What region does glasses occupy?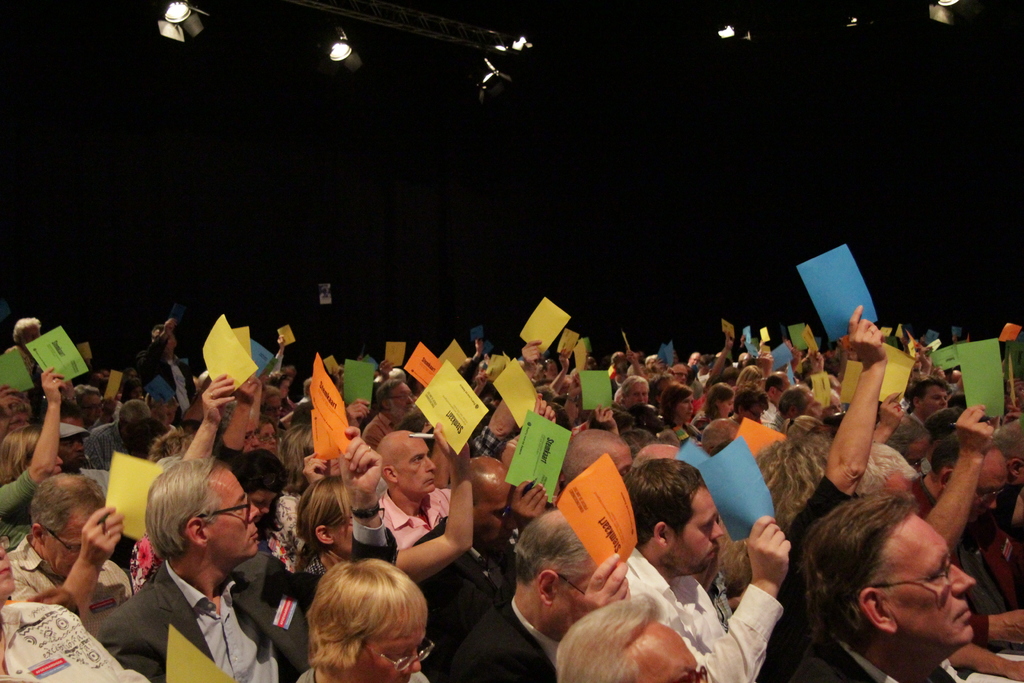
(324,499,395,533).
